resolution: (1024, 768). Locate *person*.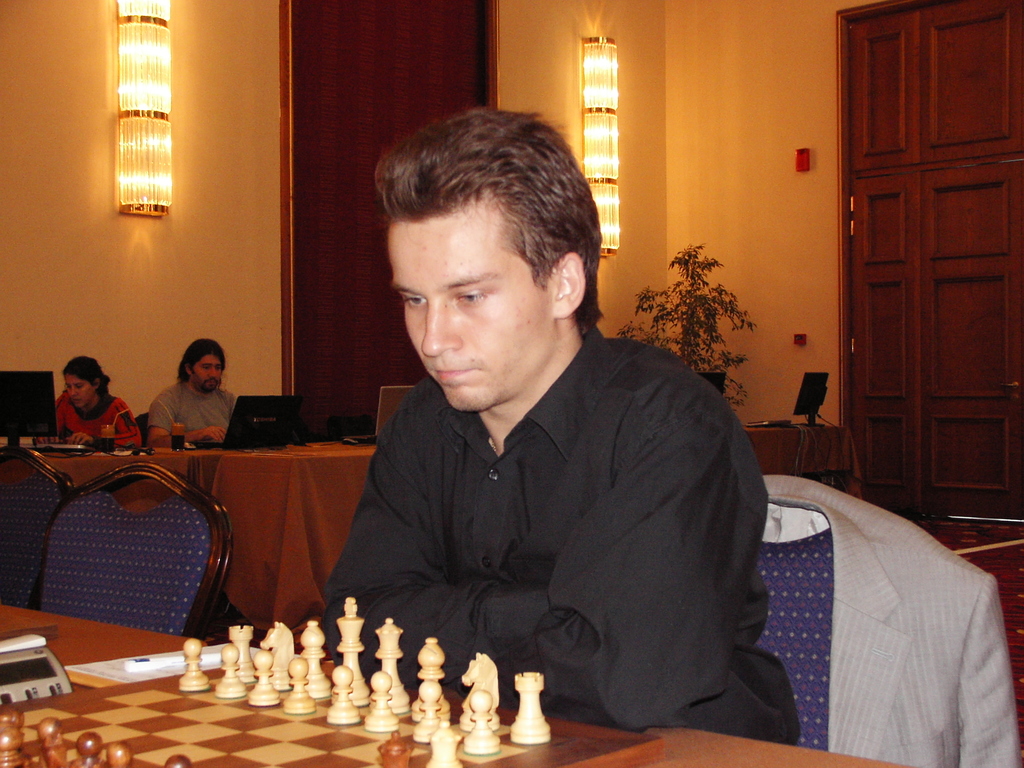
bbox=[316, 106, 803, 749].
